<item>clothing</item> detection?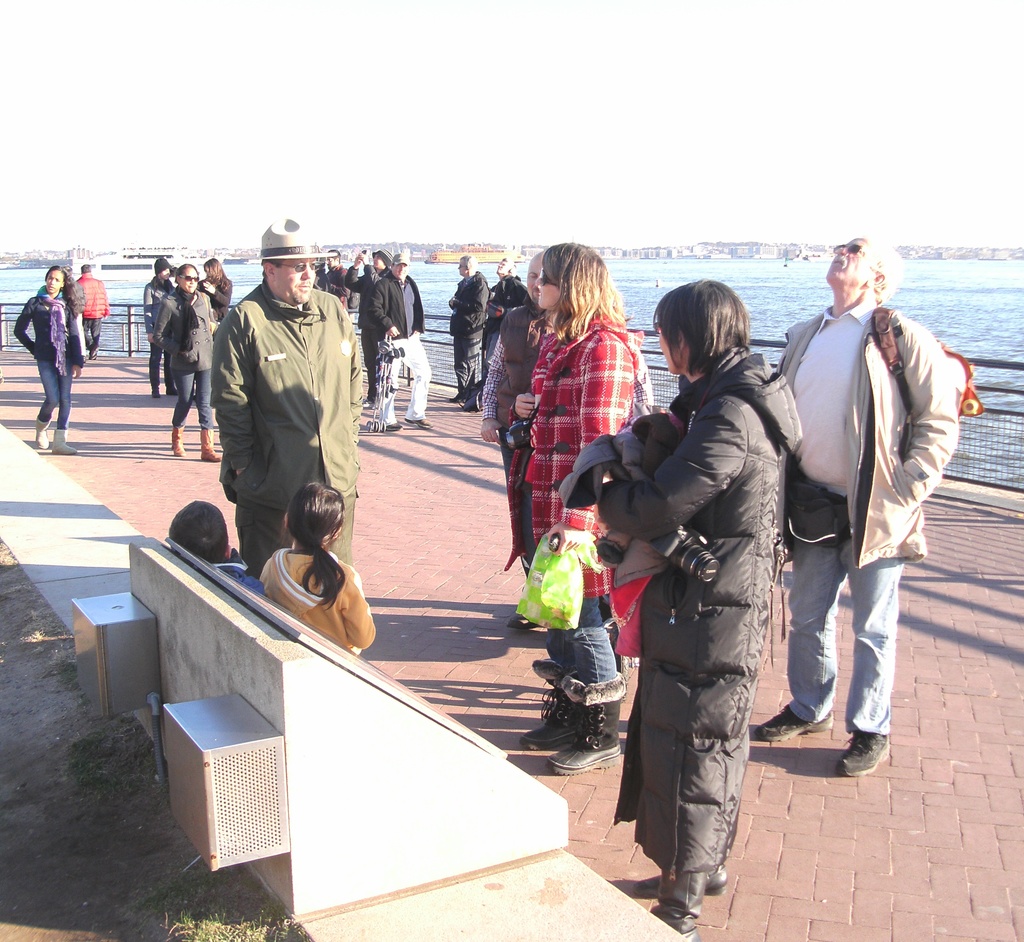
left=12, top=290, right=86, bottom=428
